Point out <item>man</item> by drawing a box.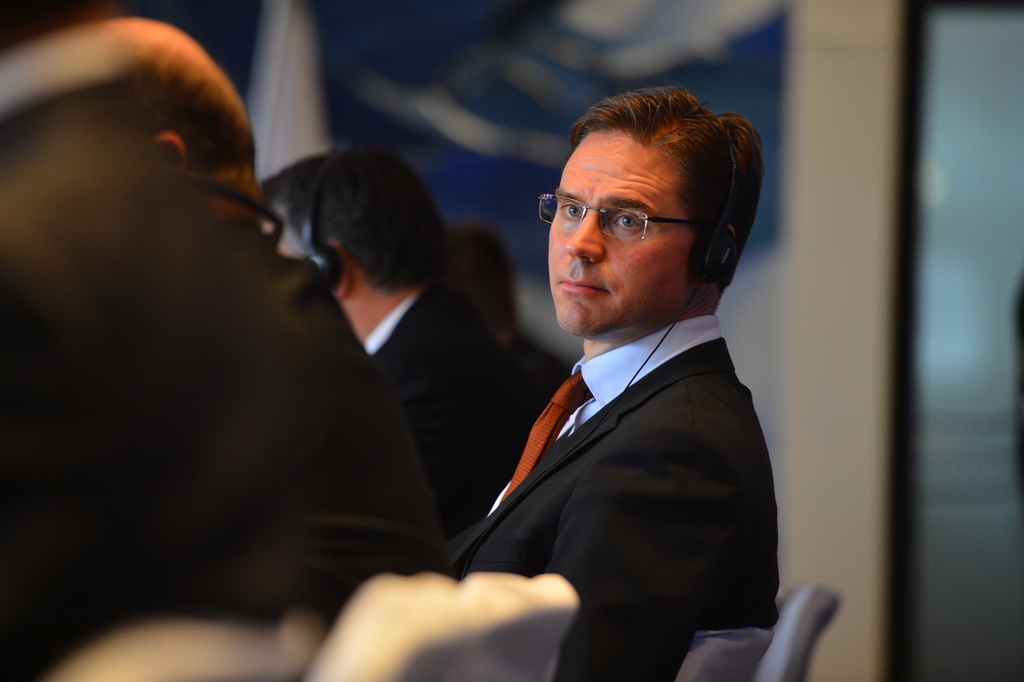
(left=410, top=96, right=799, bottom=658).
